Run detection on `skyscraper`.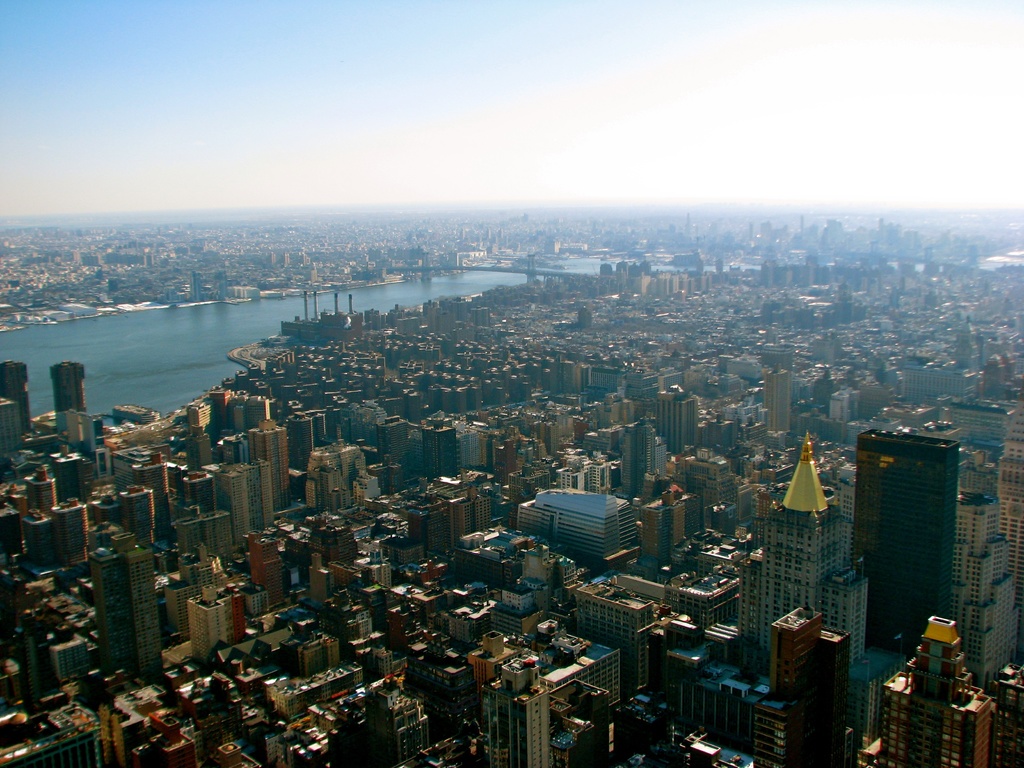
Result: x1=22, y1=462, x2=55, y2=511.
